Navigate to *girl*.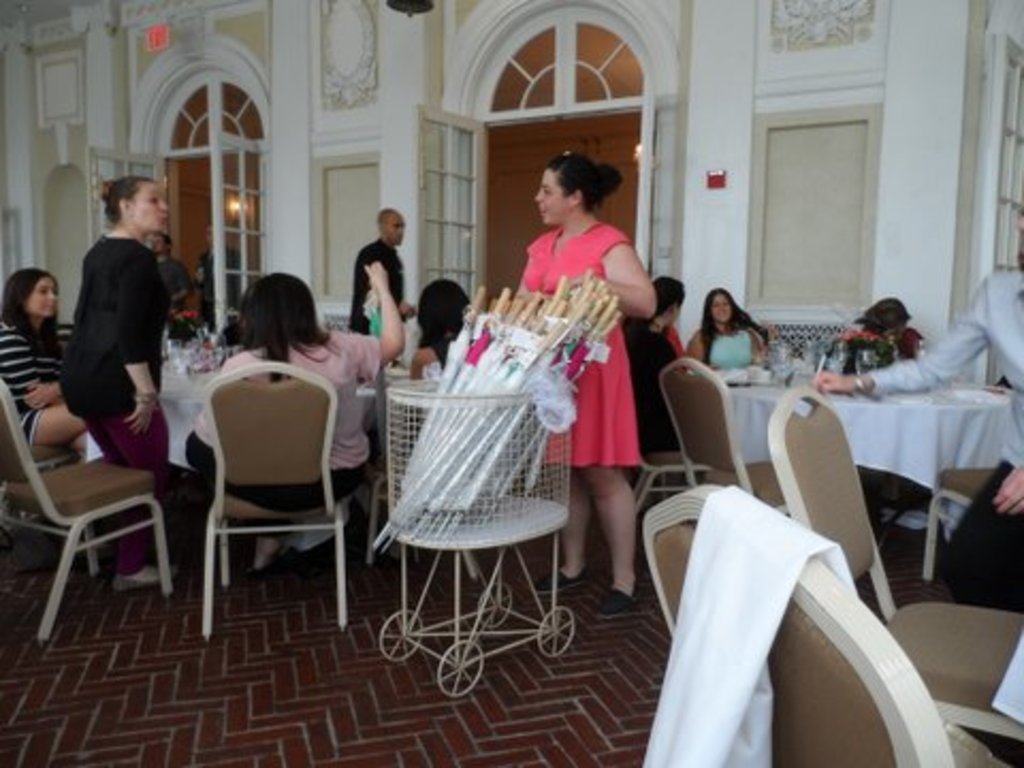
Navigation target: x1=188, y1=267, x2=388, y2=482.
